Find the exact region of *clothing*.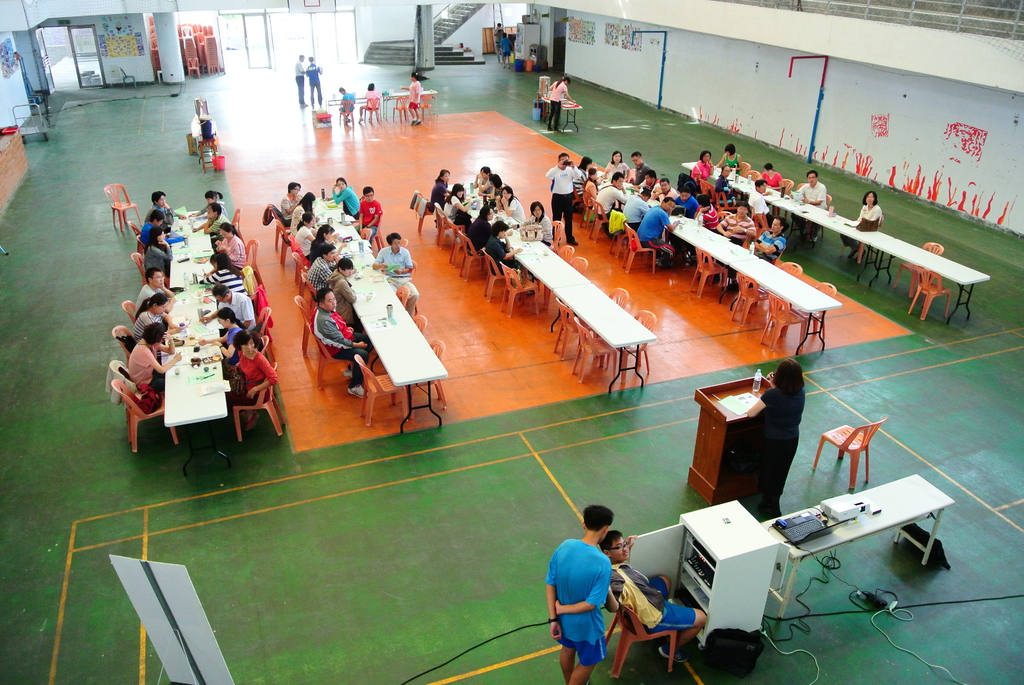
Exact region: select_region(582, 175, 600, 199).
